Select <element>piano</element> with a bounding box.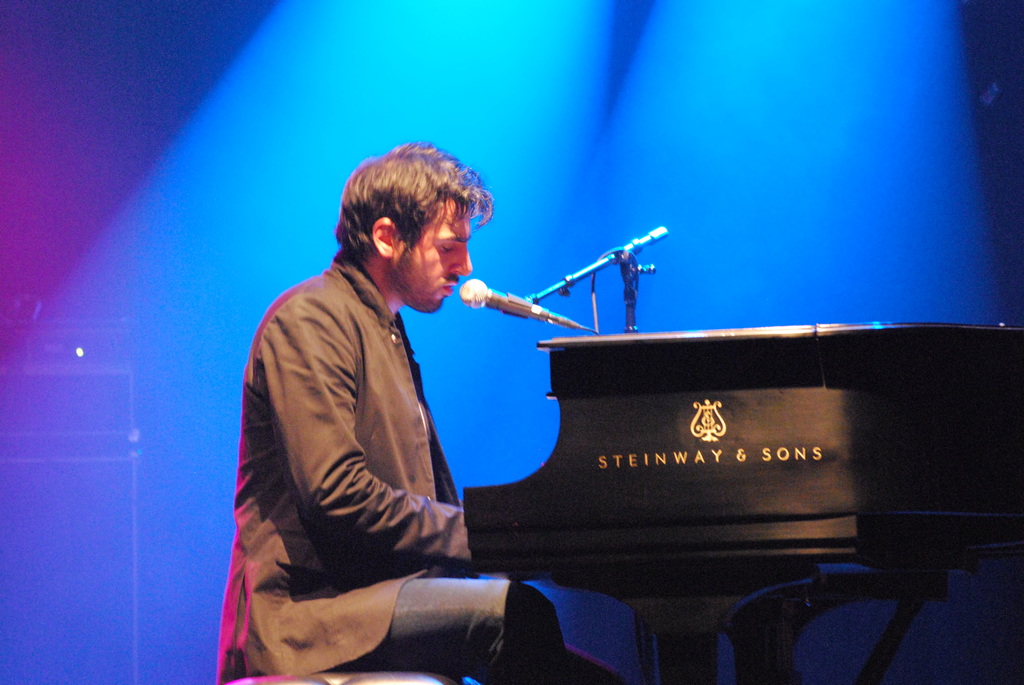
Rect(458, 317, 1023, 682).
